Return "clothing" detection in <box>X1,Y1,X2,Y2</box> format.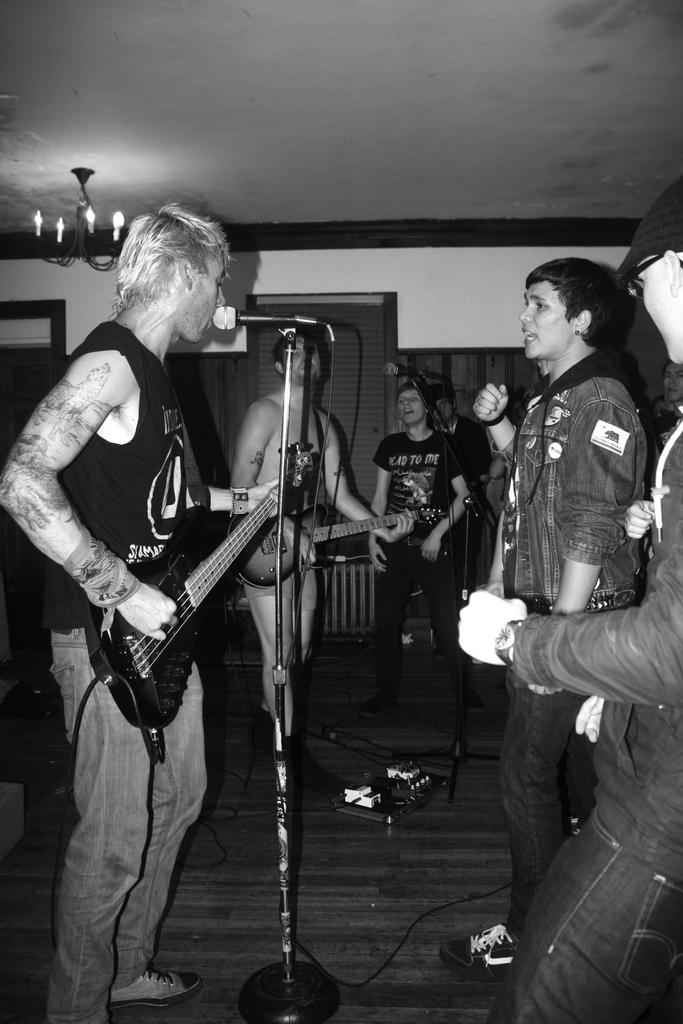
<box>373,433,464,534</box>.
